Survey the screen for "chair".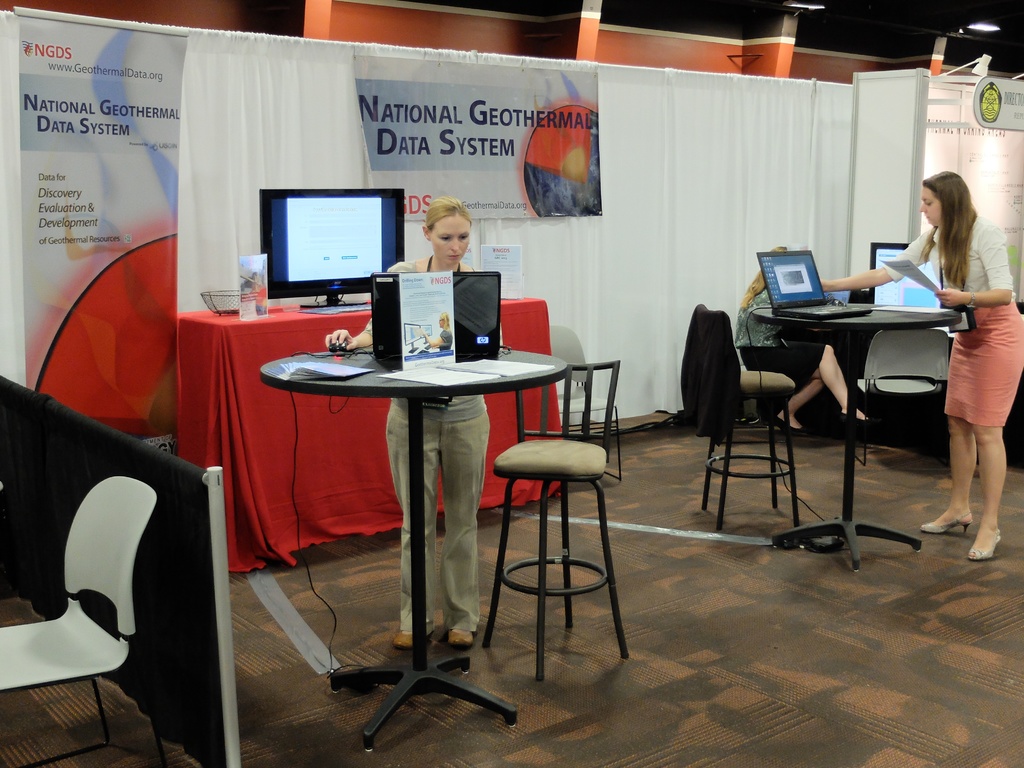
Survey found: (679,302,810,531).
